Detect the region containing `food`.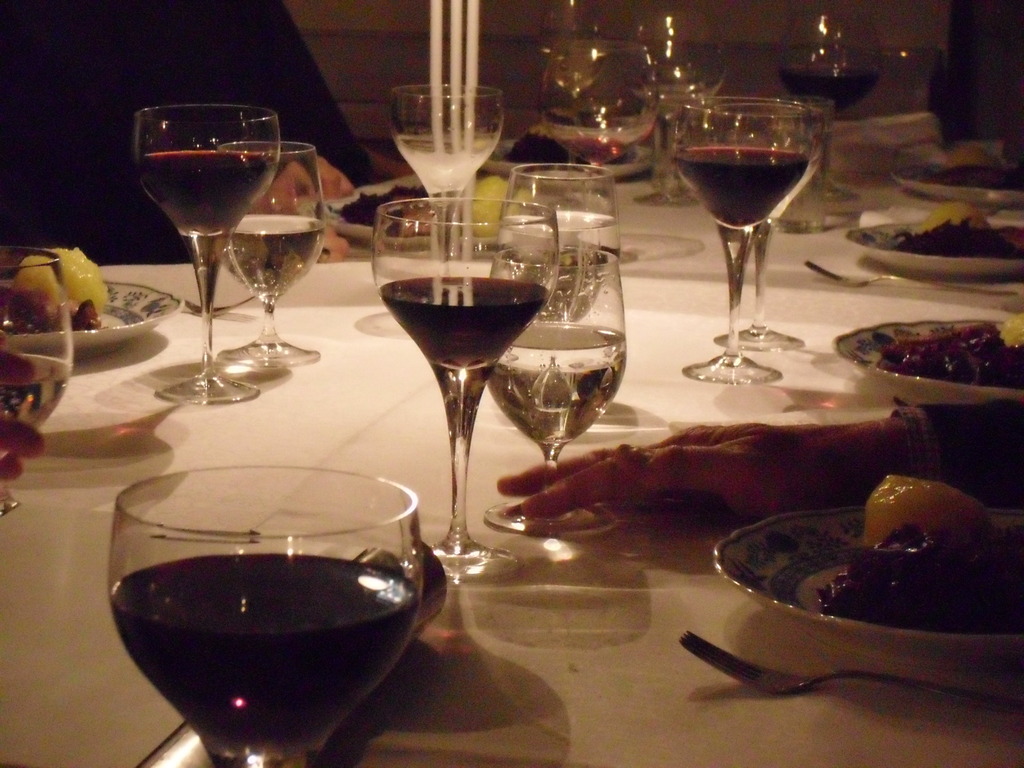
844/304/1004/394.
